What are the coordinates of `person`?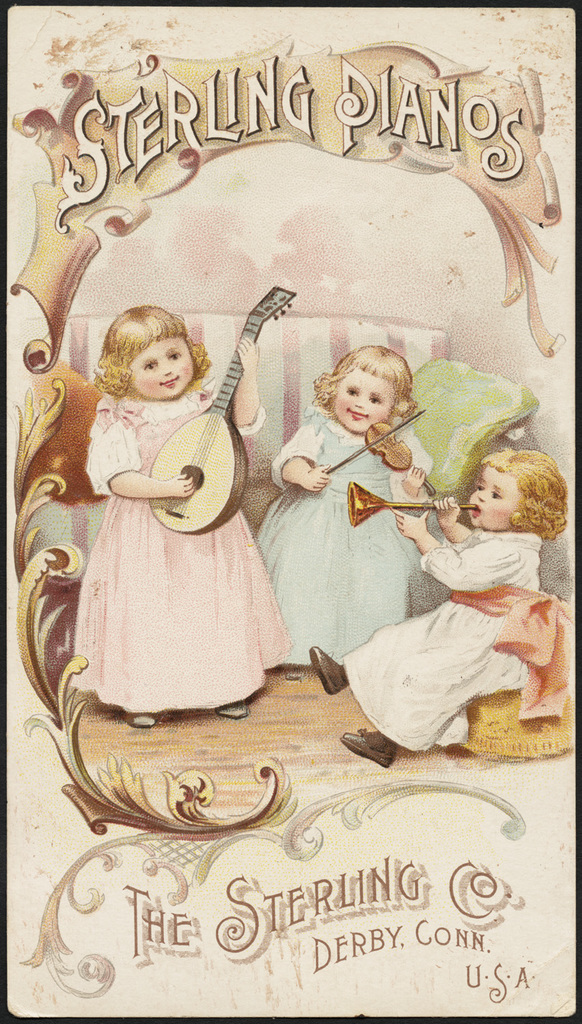
85 306 296 729.
